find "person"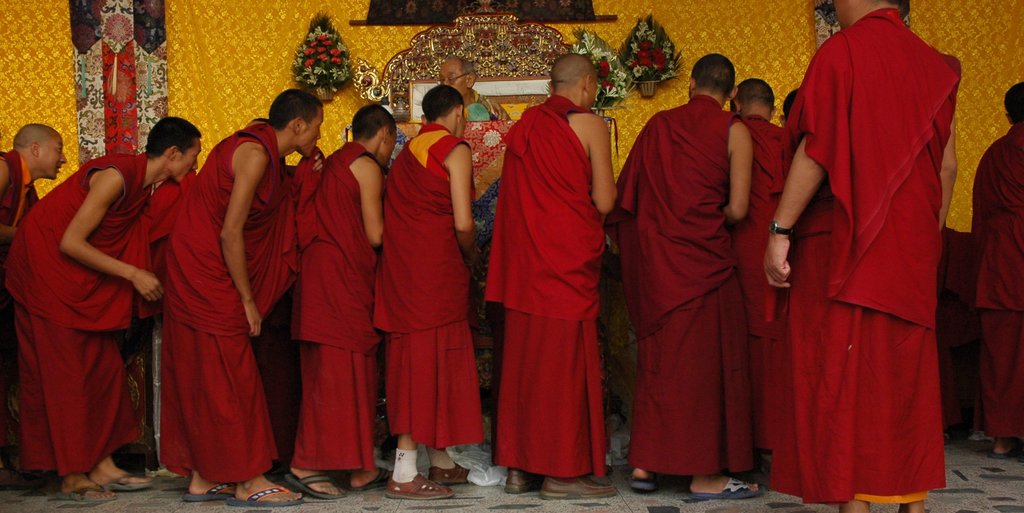
box=[732, 78, 791, 341]
